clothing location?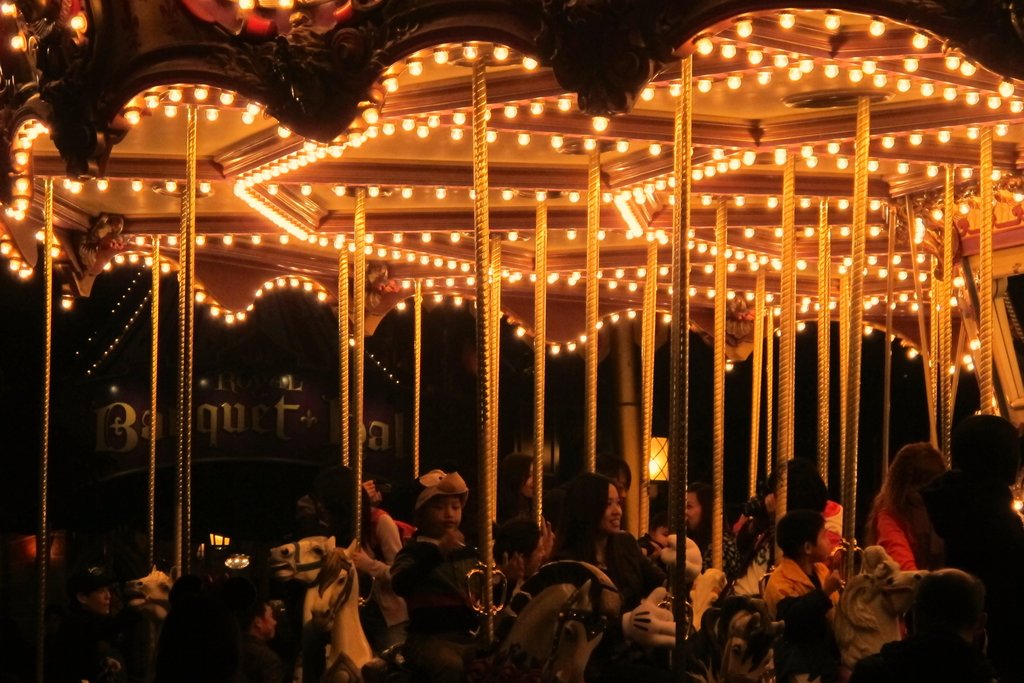
Rect(853, 634, 1017, 681)
